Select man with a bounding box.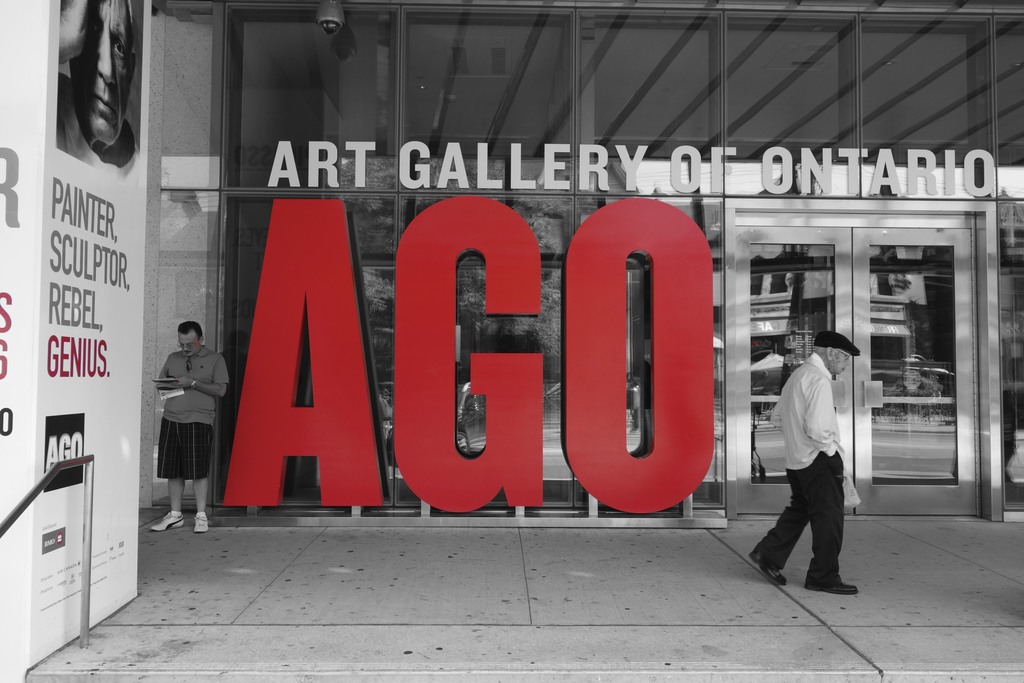
{"left": 154, "top": 318, "right": 227, "bottom": 537}.
